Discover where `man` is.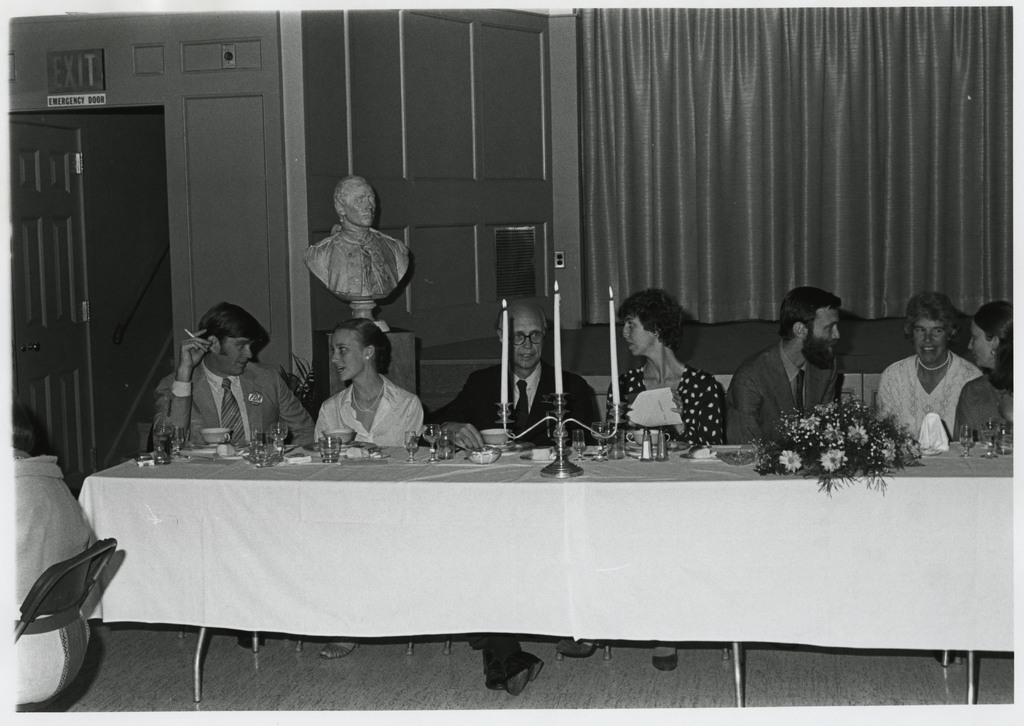
Discovered at {"left": 304, "top": 179, "right": 408, "bottom": 298}.
